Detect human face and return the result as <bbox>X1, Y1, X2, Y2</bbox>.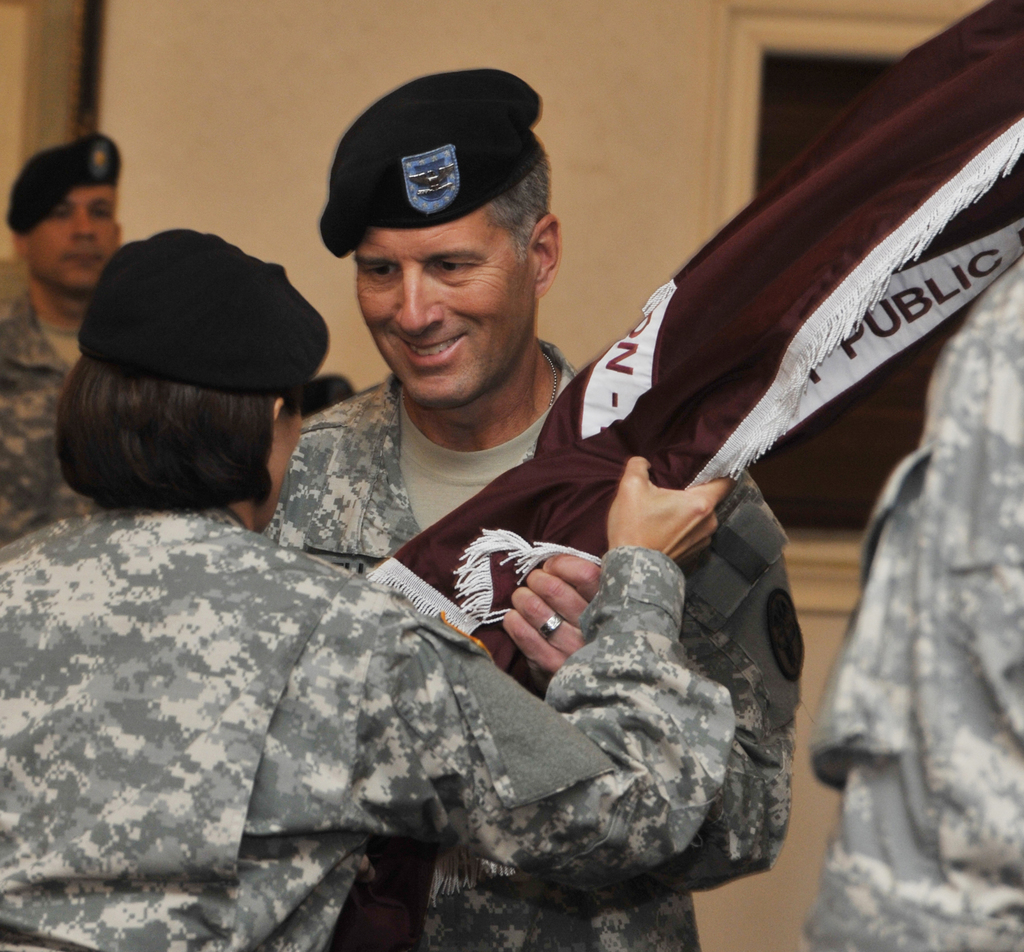
<bbox>351, 207, 538, 419</bbox>.
